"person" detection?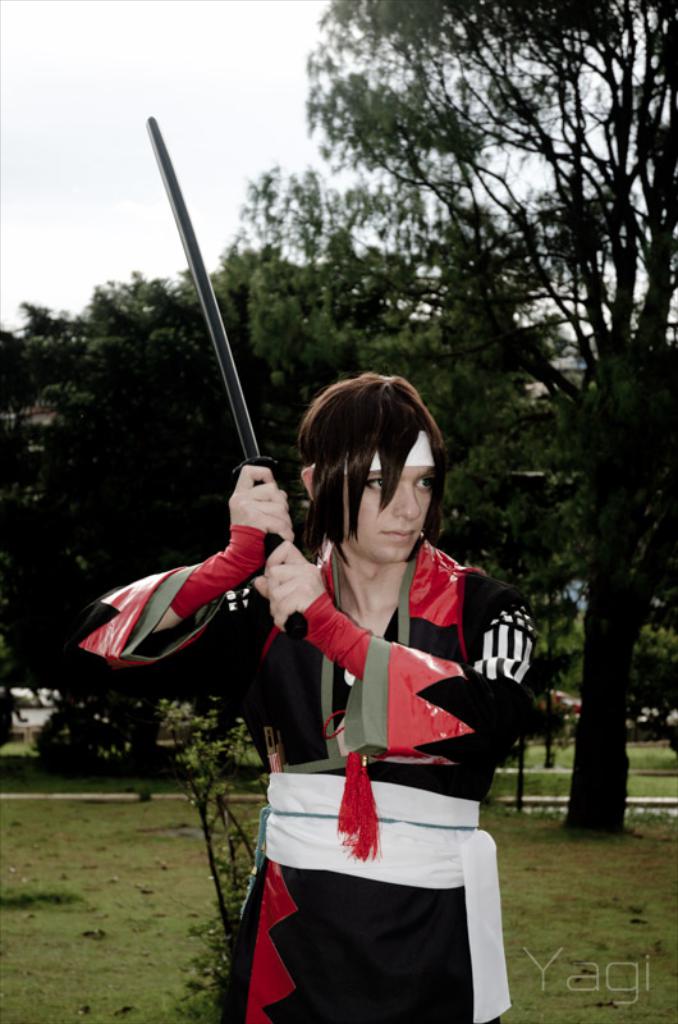
[x1=74, y1=375, x2=531, y2=1021]
